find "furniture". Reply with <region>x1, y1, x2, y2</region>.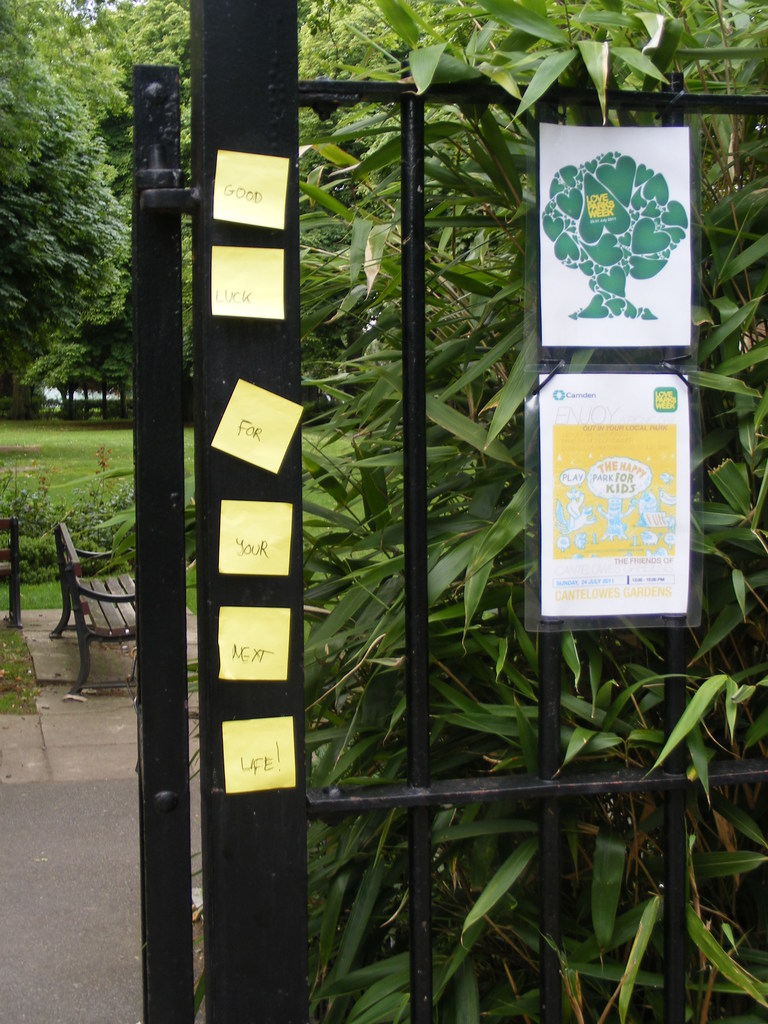
<region>0, 518, 23, 628</region>.
